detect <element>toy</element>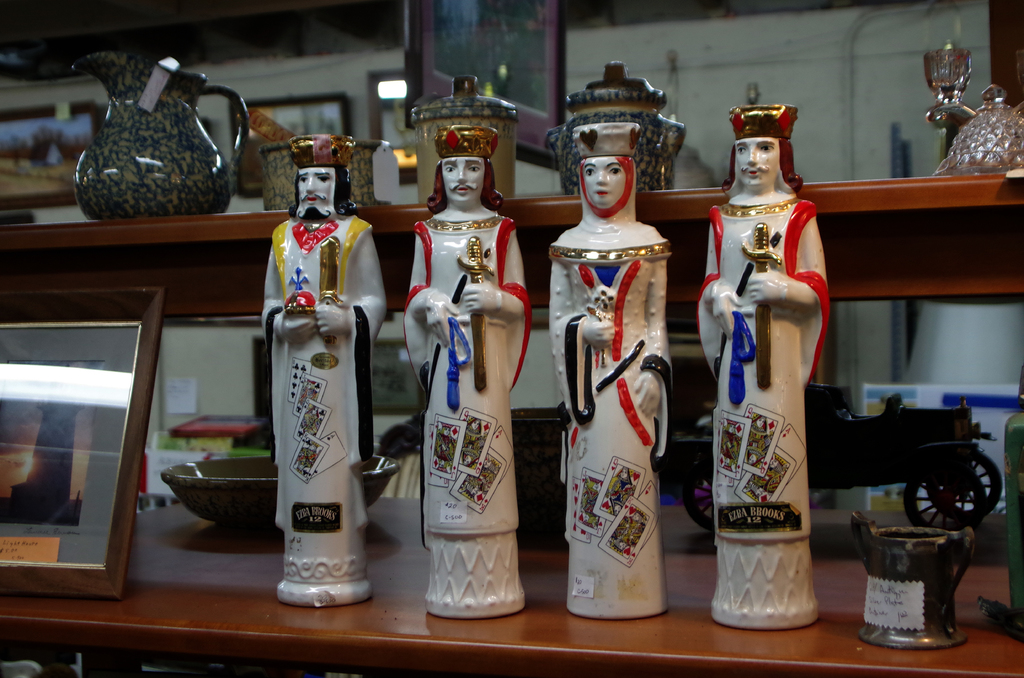
locate(918, 40, 1023, 179)
